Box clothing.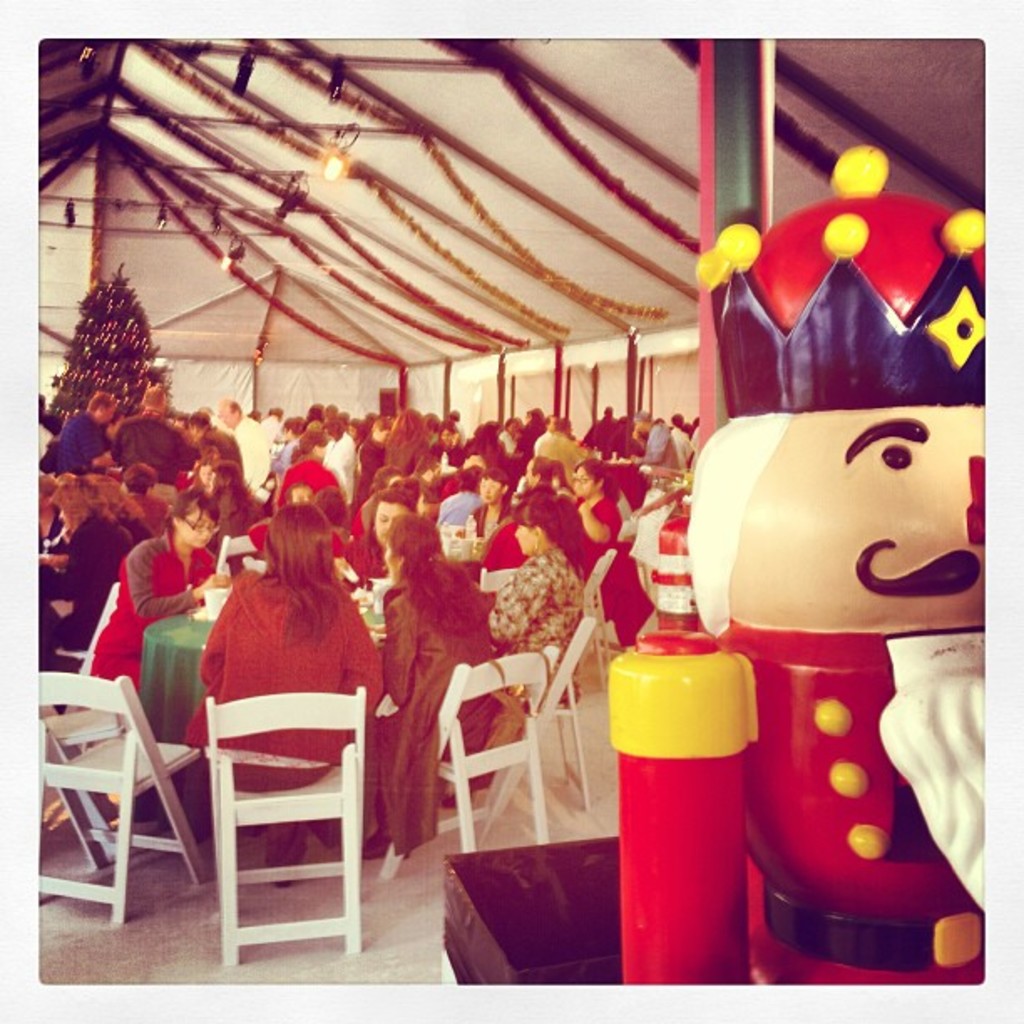
{"left": 383, "top": 440, "right": 432, "bottom": 470}.
